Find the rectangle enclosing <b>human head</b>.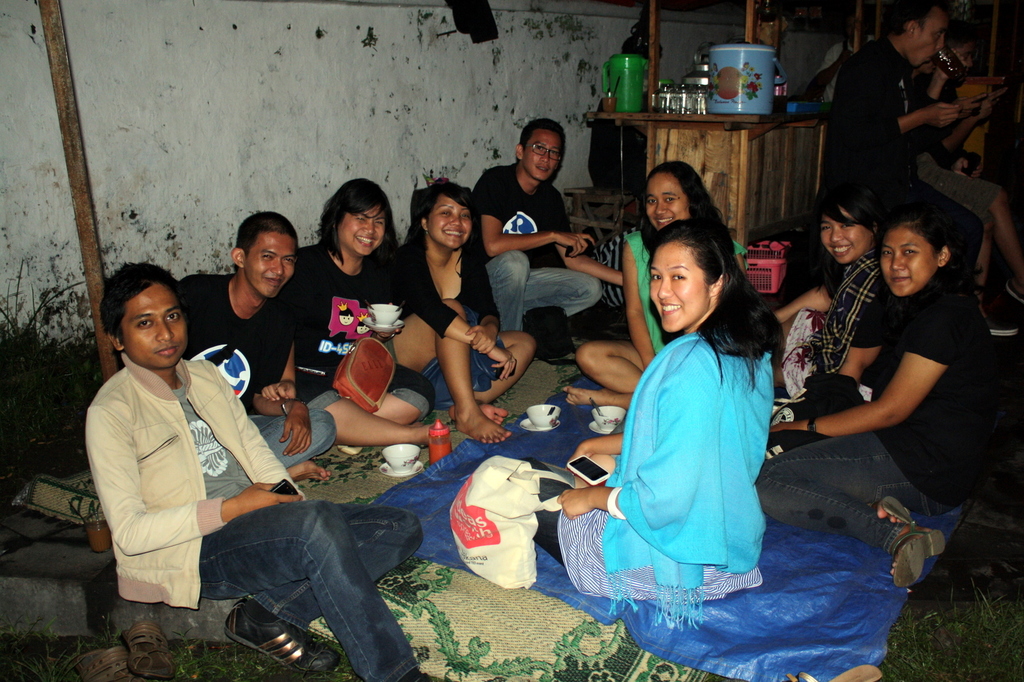
crop(108, 264, 188, 367).
